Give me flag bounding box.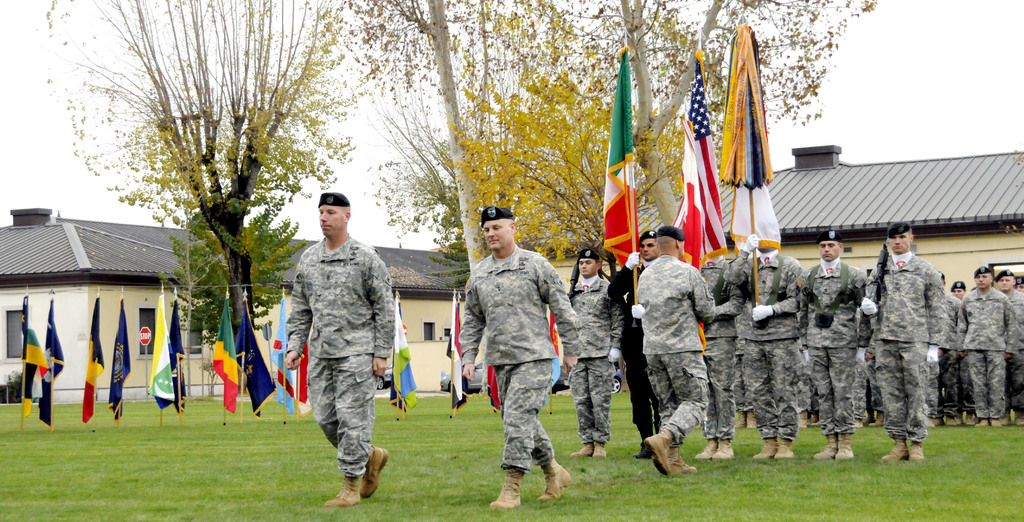
[685, 45, 727, 350].
